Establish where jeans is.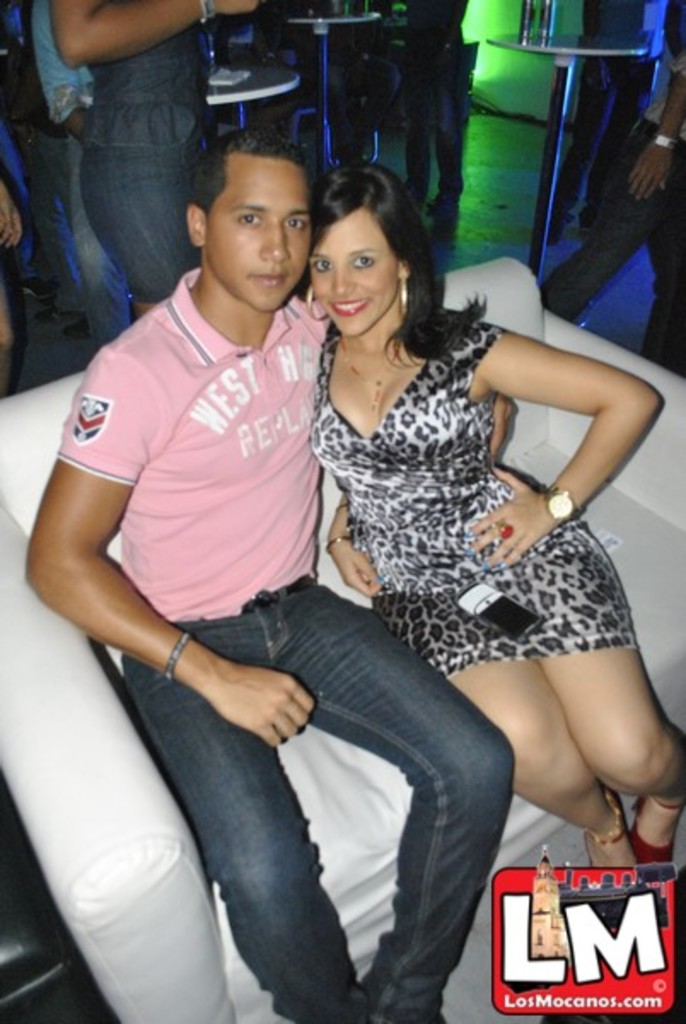
Established at locate(106, 596, 485, 1010).
